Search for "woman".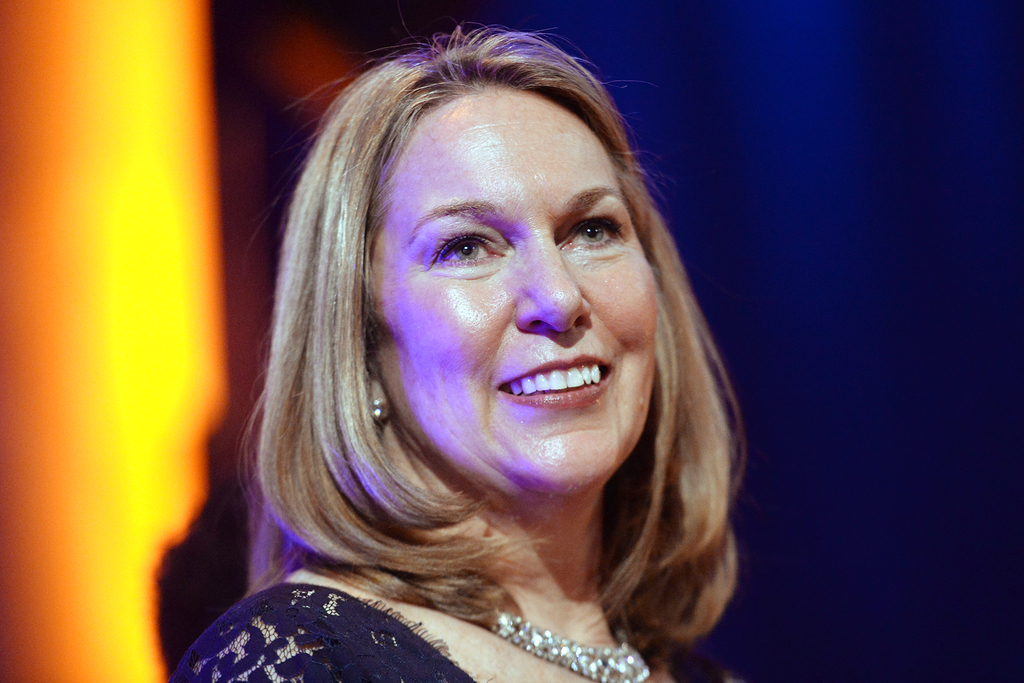
Found at crop(158, 23, 792, 675).
